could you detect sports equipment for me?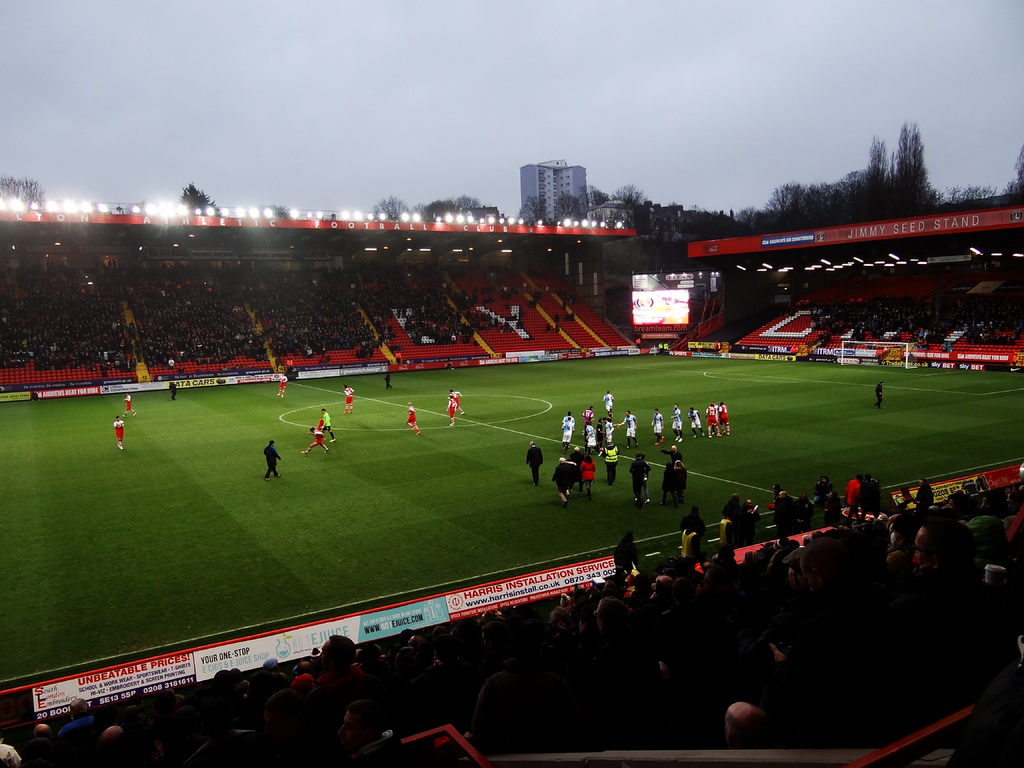
Detection result: 844/335/909/364.
